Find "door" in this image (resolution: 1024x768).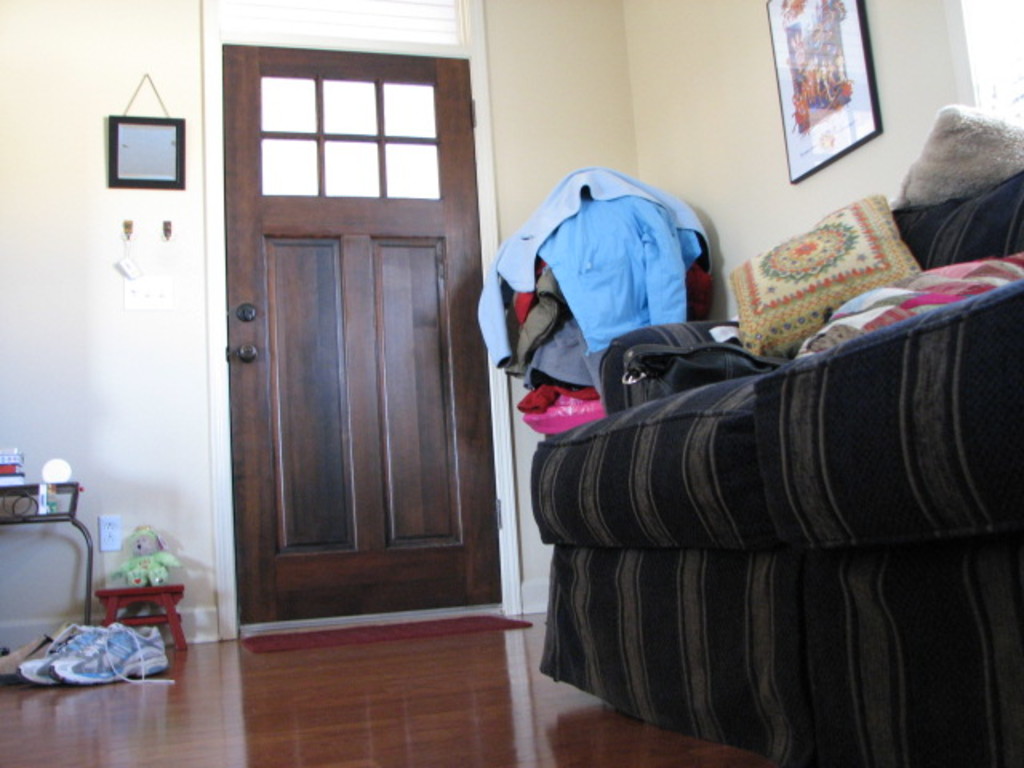
[222, 46, 506, 624].
